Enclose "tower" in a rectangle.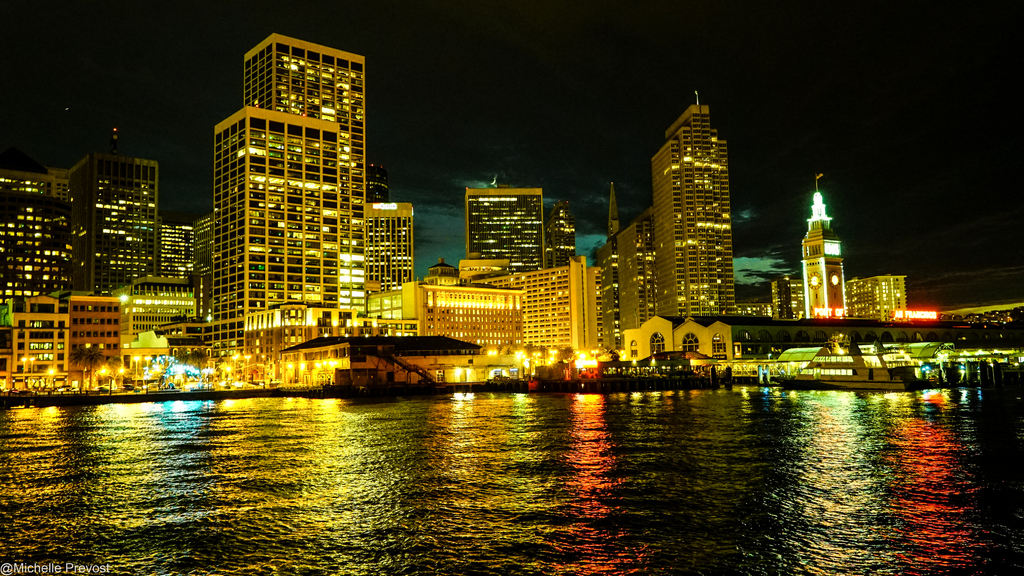
{"x1": 369, "y1": 200, "x2": 422, "y2": 295}.
